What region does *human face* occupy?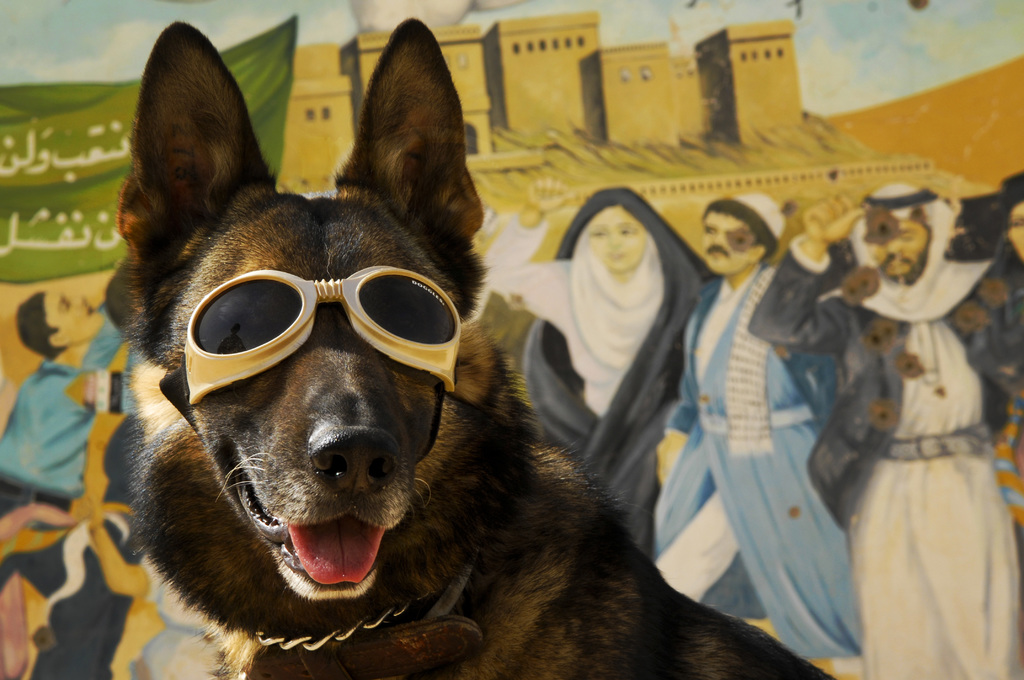
{"x1": 592, "y1": 213, "x2": 643, "y2": 273}.
